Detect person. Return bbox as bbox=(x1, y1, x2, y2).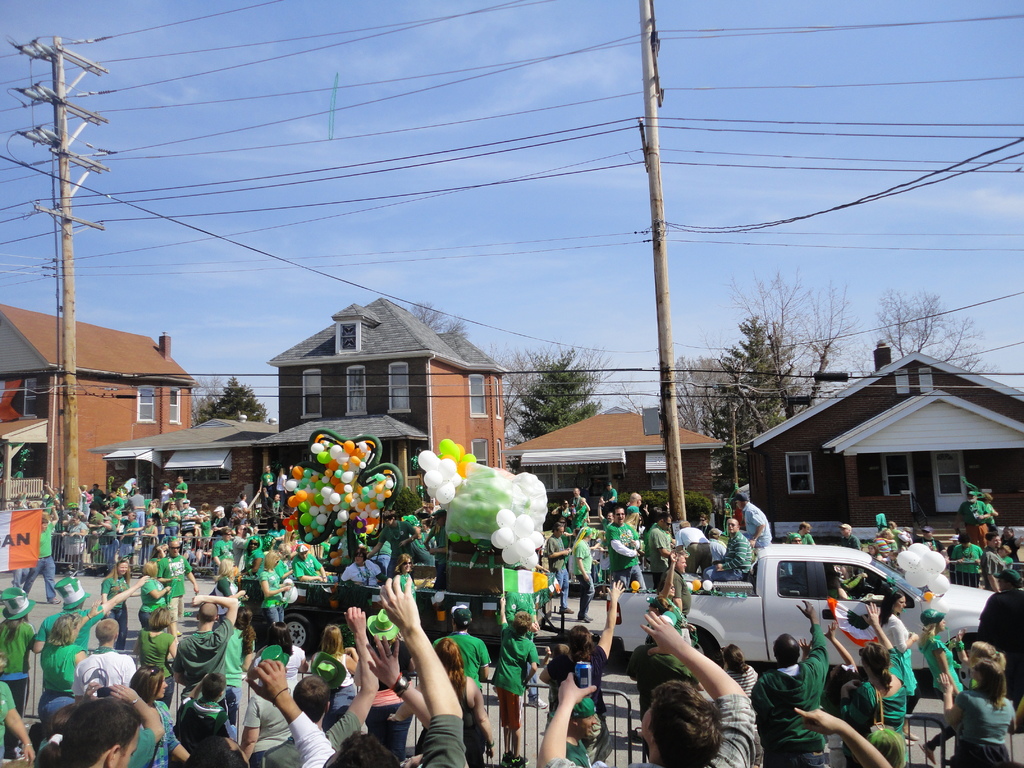
bbox=(20, 507, 66, 605).
